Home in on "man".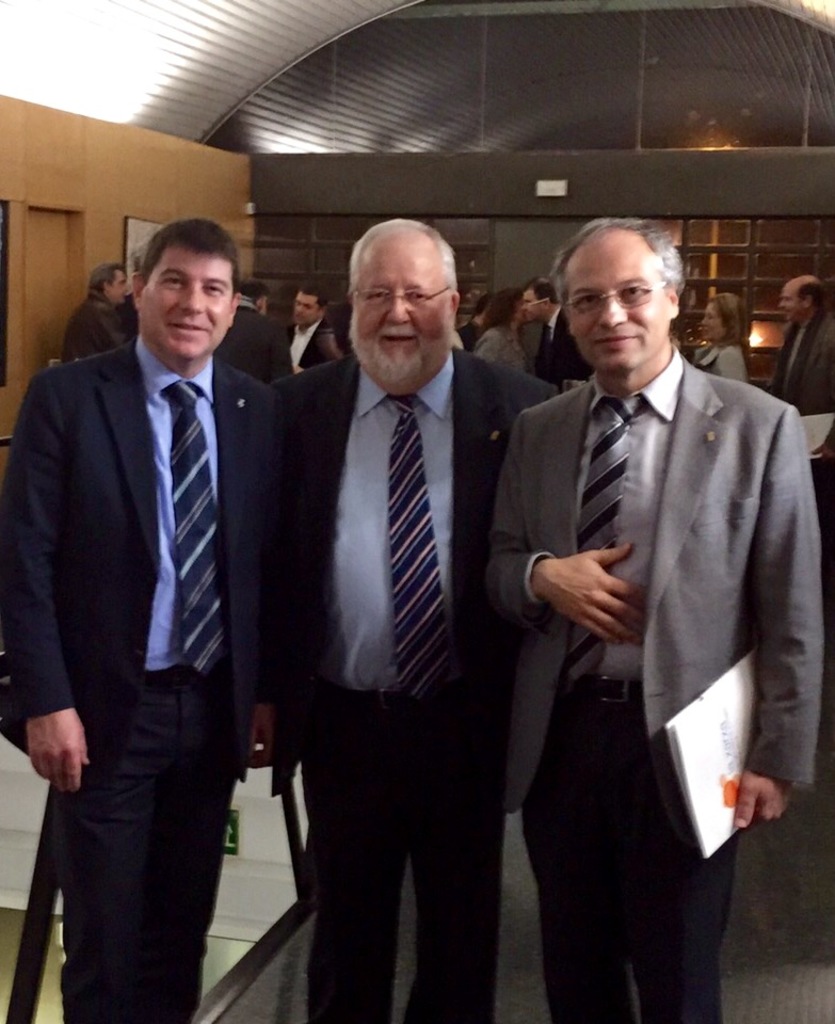
Homed in at l=453, t=297, r=485, b=352.
